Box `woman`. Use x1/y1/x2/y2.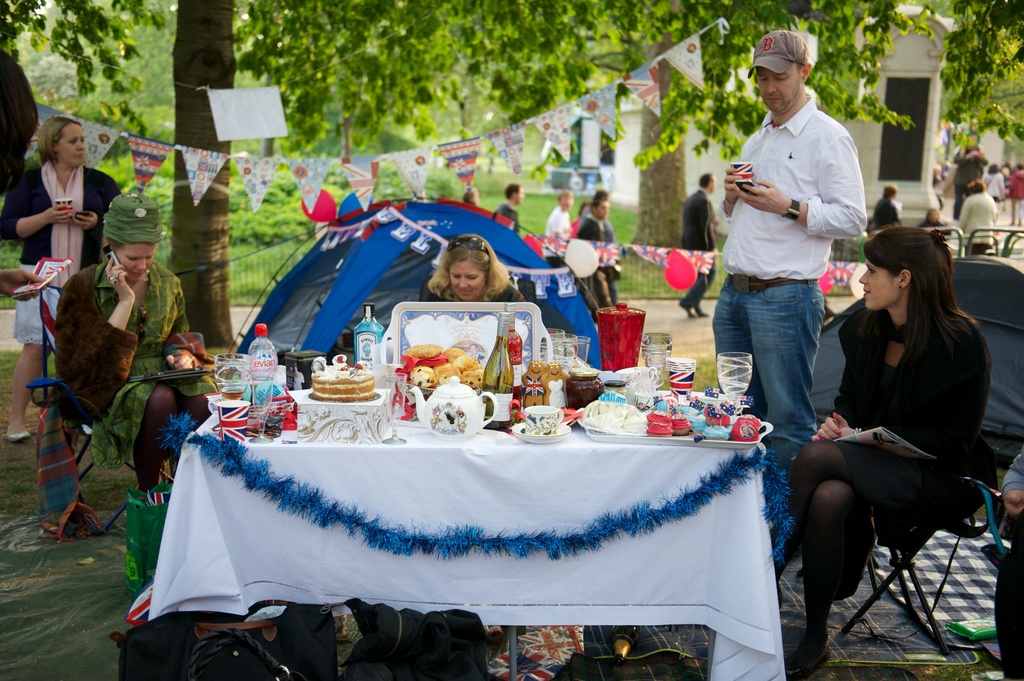
797/207/1002/671.
